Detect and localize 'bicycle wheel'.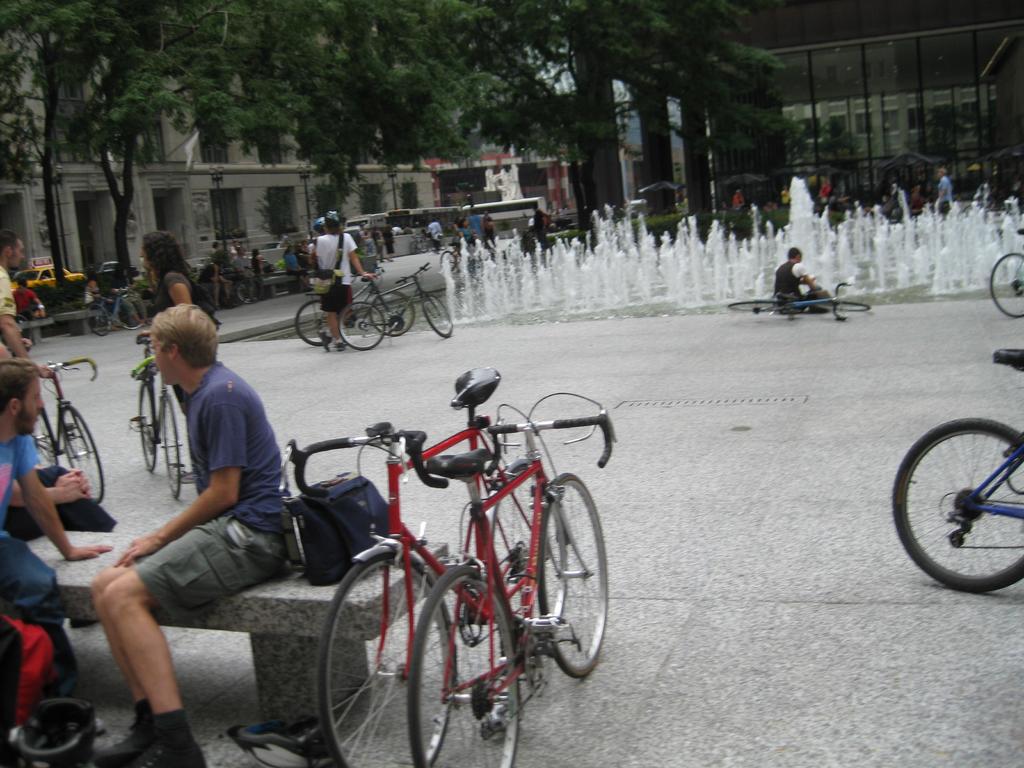
Localized at BBox(159, 396, 182, 503).
